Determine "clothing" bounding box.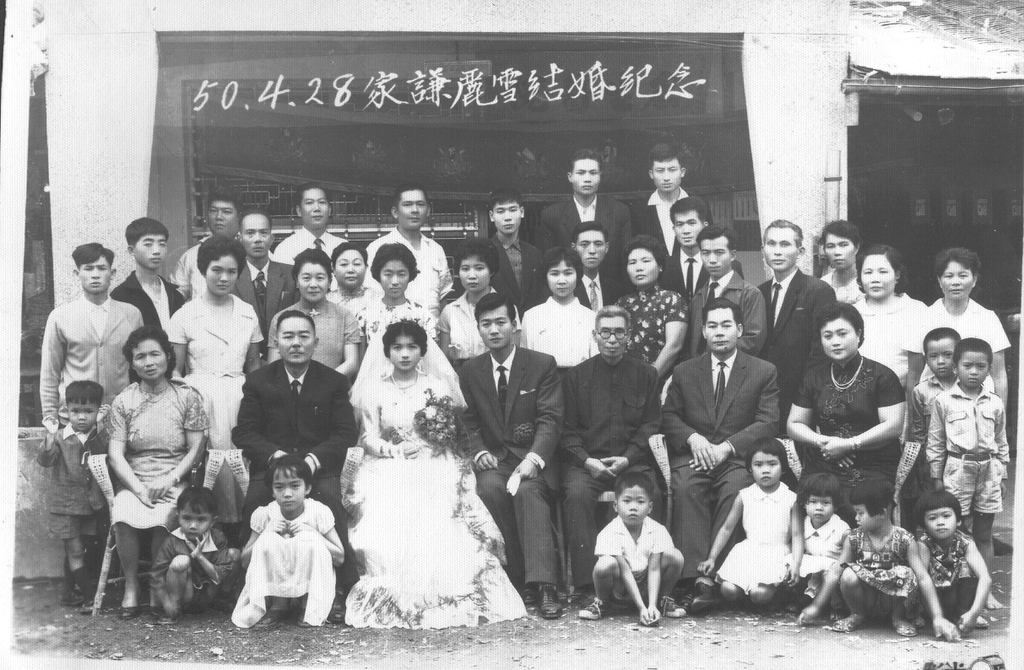
Determined: bbox=[826, 270, 865, 310].
